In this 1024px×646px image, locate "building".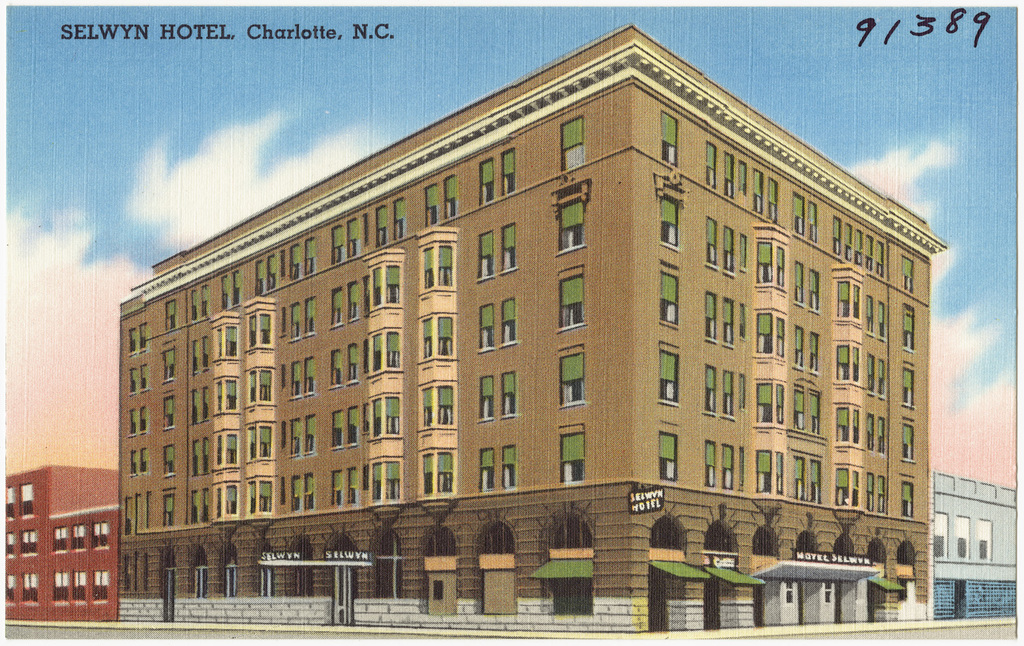
Bounding box: (left=938, top=480, right=1019, bottom=629).
